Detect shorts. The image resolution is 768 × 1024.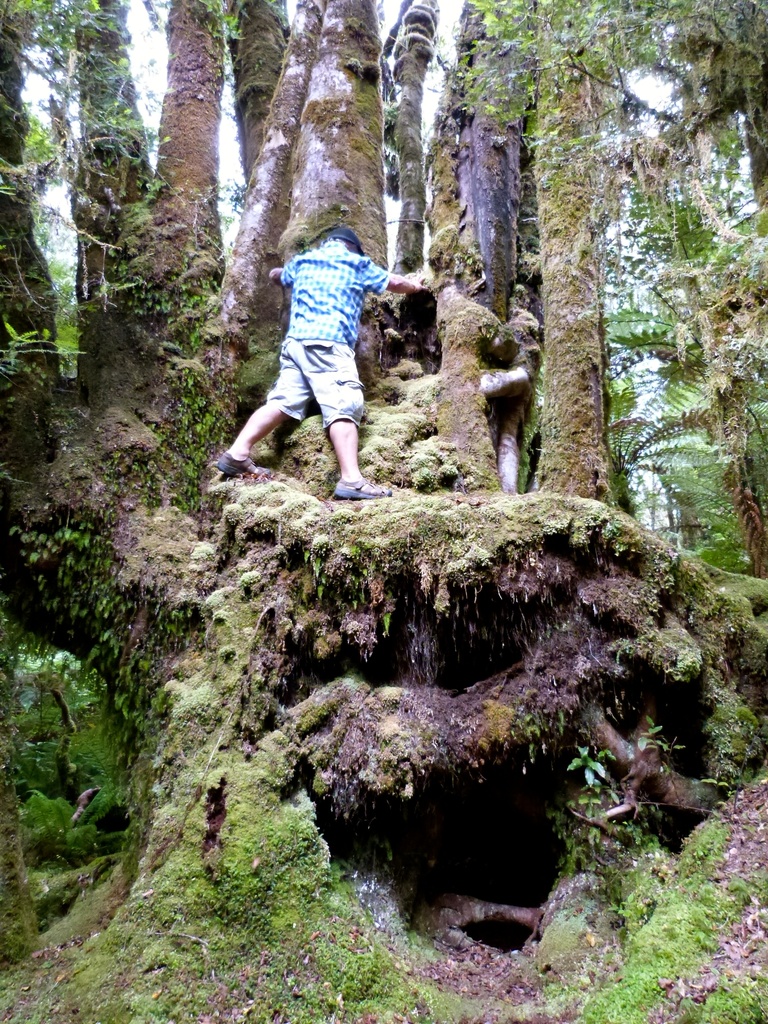
x1=266, y1=339, x2=362, y2=428.
